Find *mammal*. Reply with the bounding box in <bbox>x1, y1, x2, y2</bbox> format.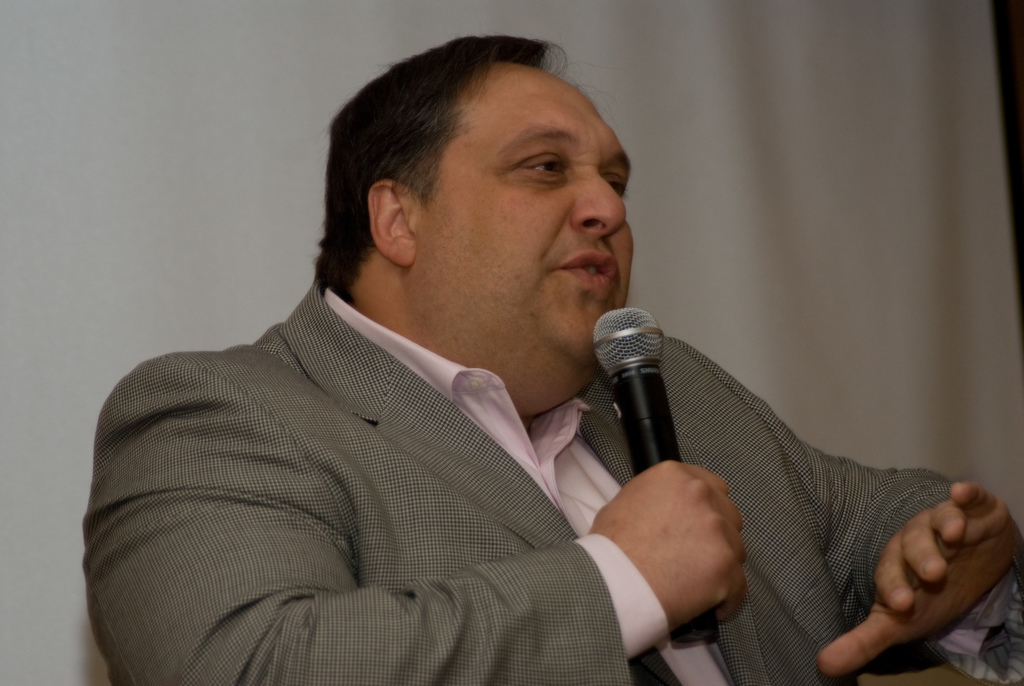
<bbox>99, 94, 972, 685</bbox>.
